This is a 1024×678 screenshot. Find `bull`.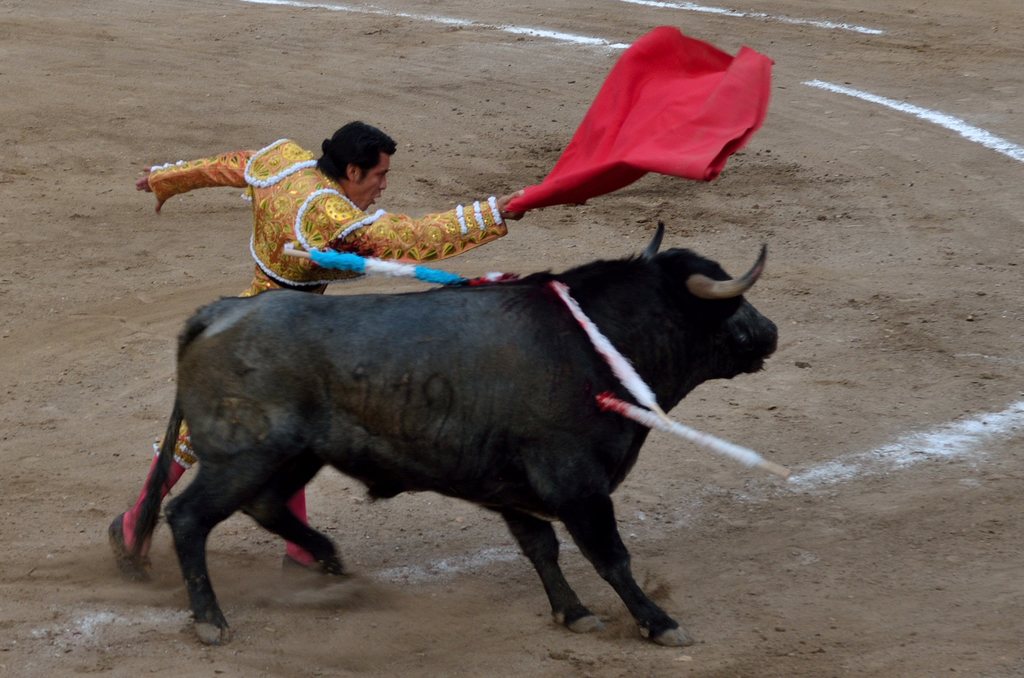
Bounding box: x1=136, y1=220, x2=783, y2=648.
